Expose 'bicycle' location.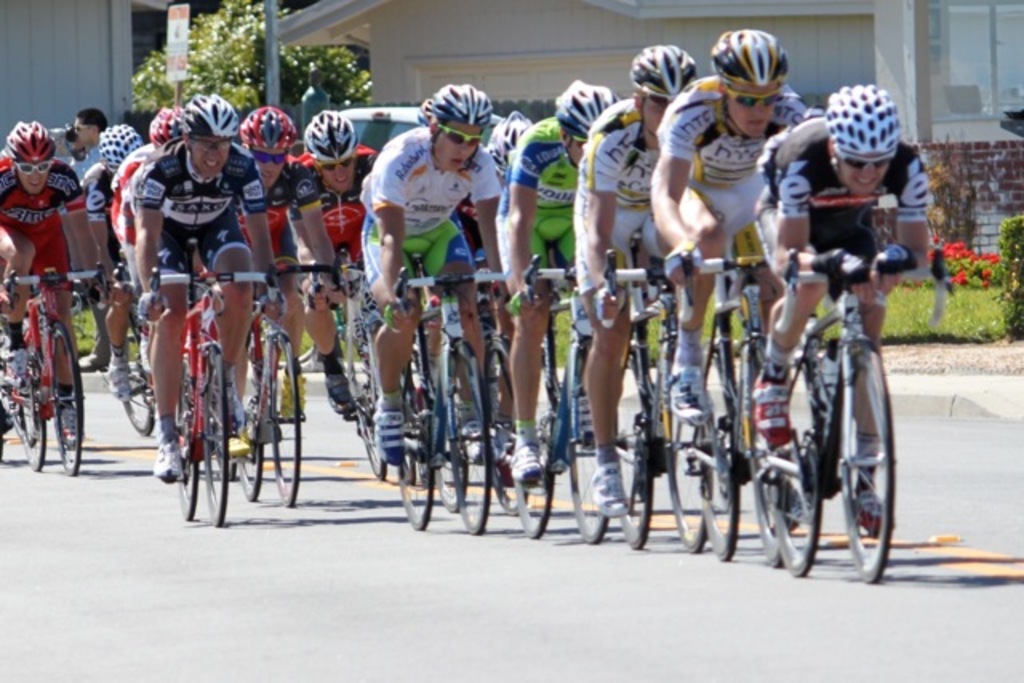
Exposed at region(352, 296, 387, 470).
